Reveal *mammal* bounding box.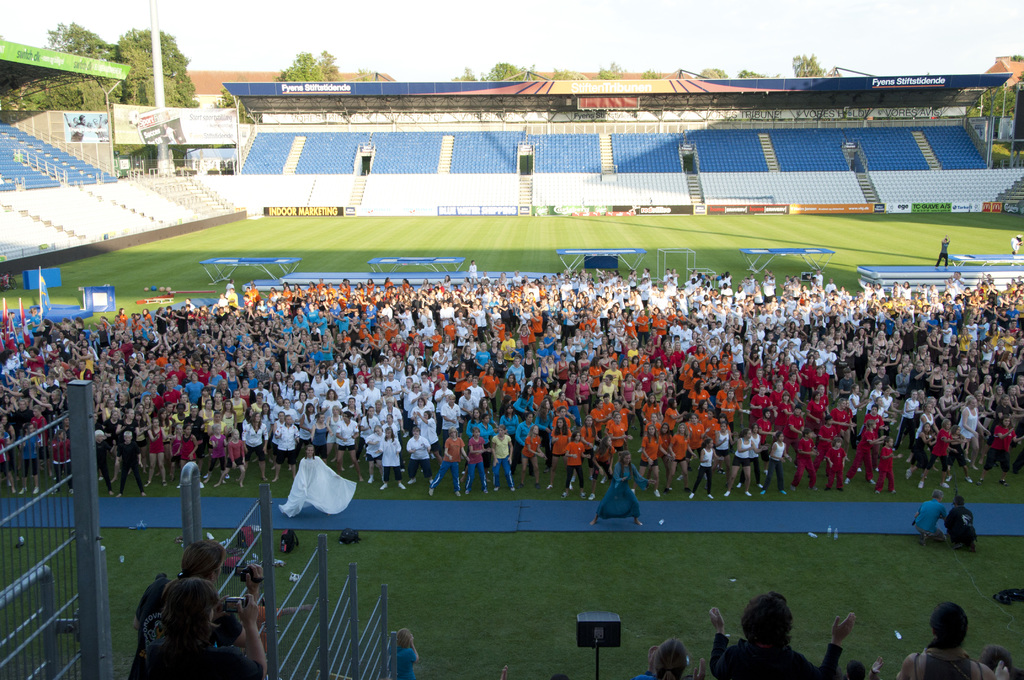
Revealed: bbox(710, 593, 857, 678).
